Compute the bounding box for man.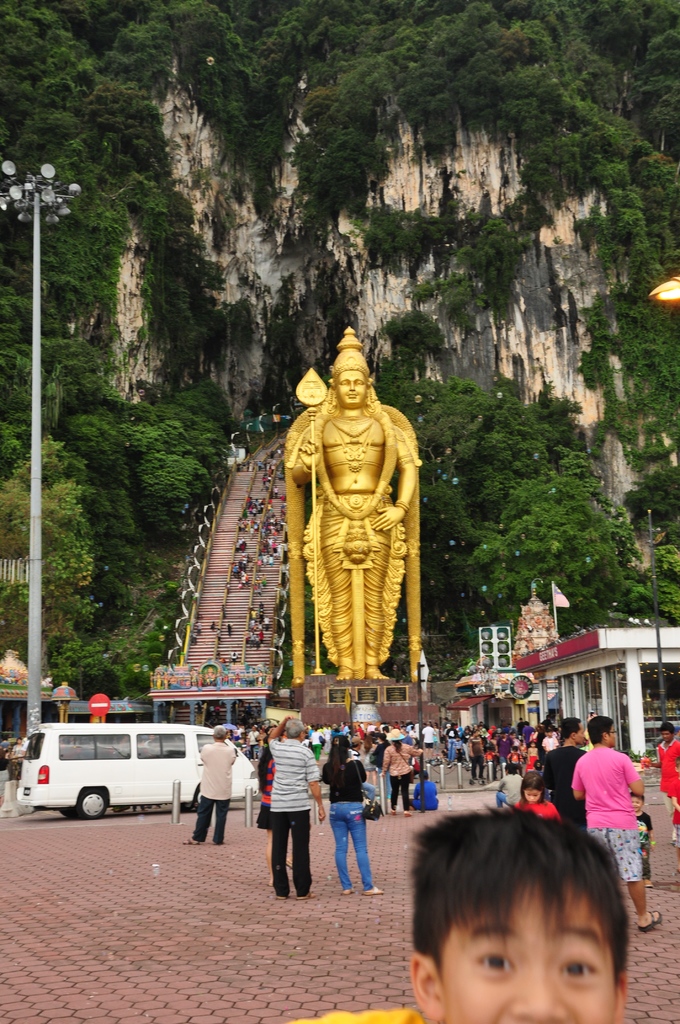
<region>534, 706, 590, 832</region>.
